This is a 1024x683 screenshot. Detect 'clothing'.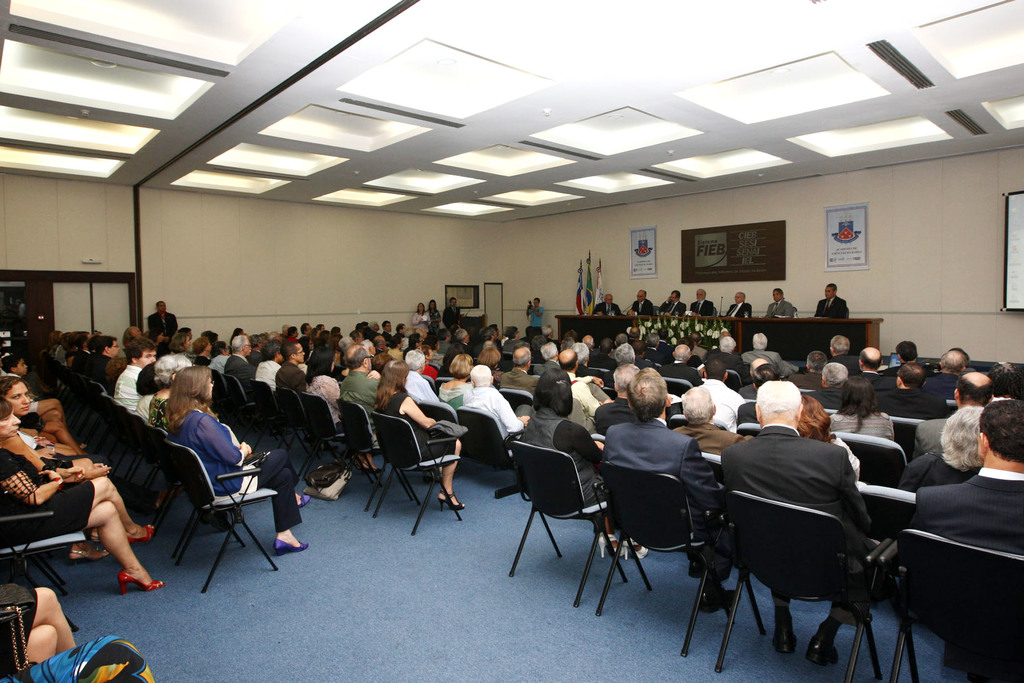
Rect(912, 461, 1023, 557).
